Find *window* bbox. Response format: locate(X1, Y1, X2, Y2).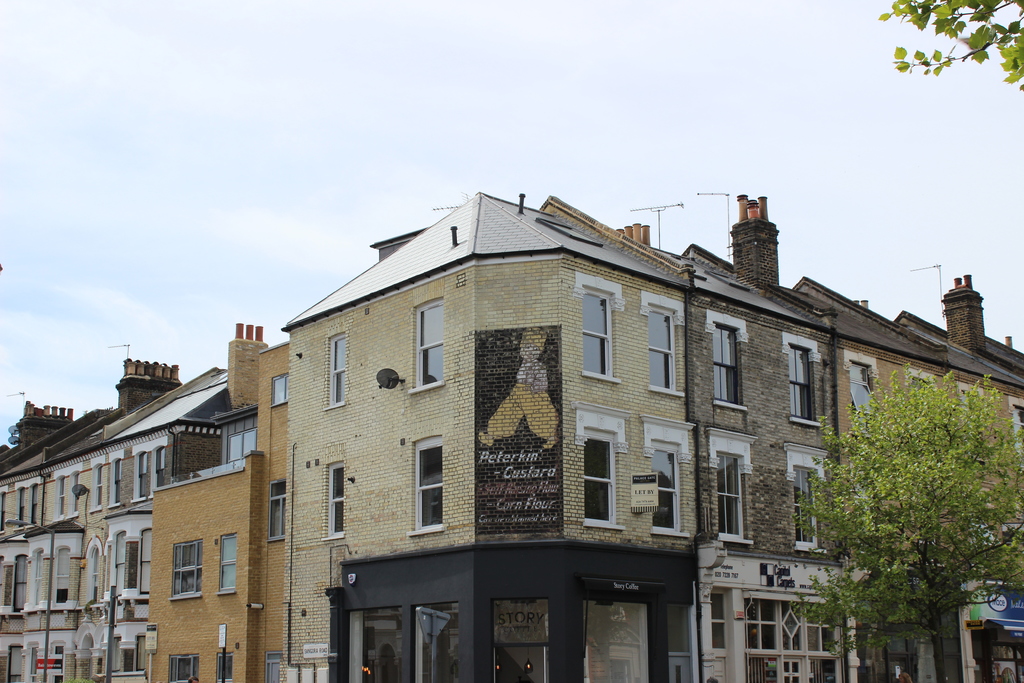
locate(579, 444, 630, 538).
